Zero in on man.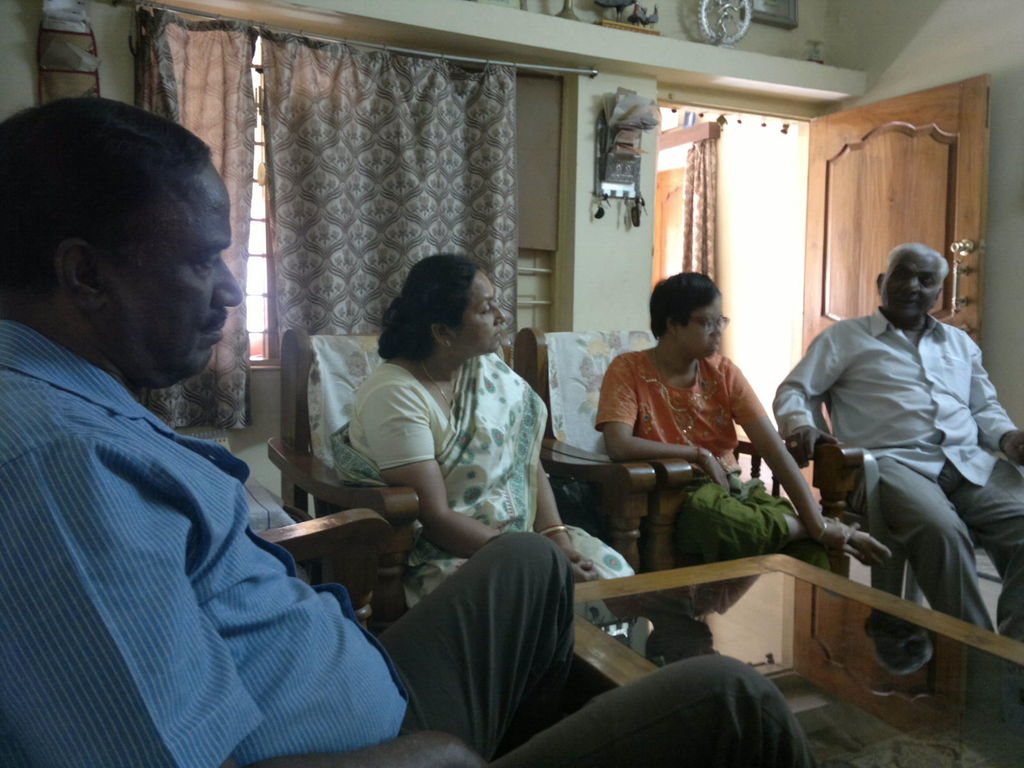
Zeroed in: bbox(796, 225, 1009, 710).
